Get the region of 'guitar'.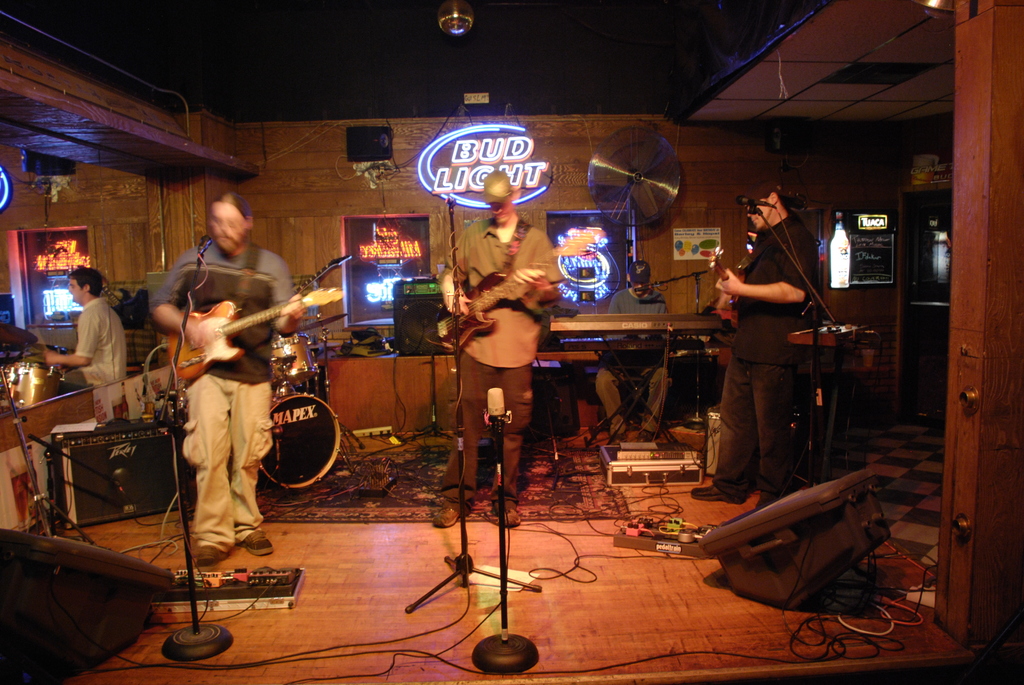
l=717, t=242, r=751, b=359.
